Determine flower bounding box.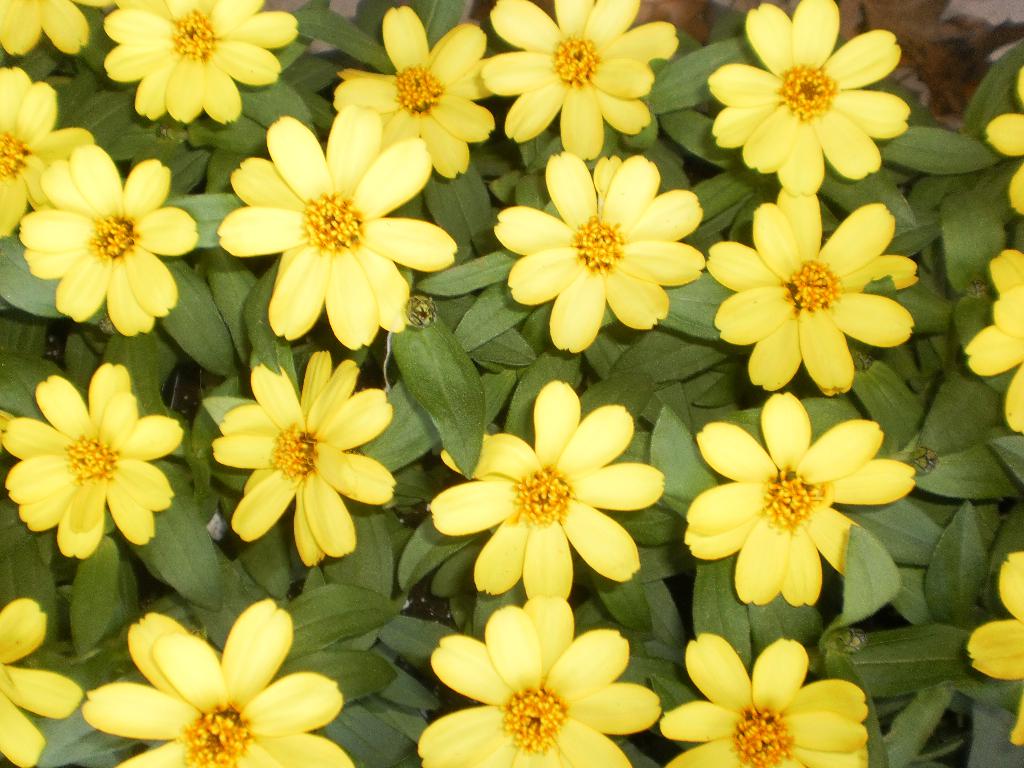
Determined: [0, 601, 77, 767].
